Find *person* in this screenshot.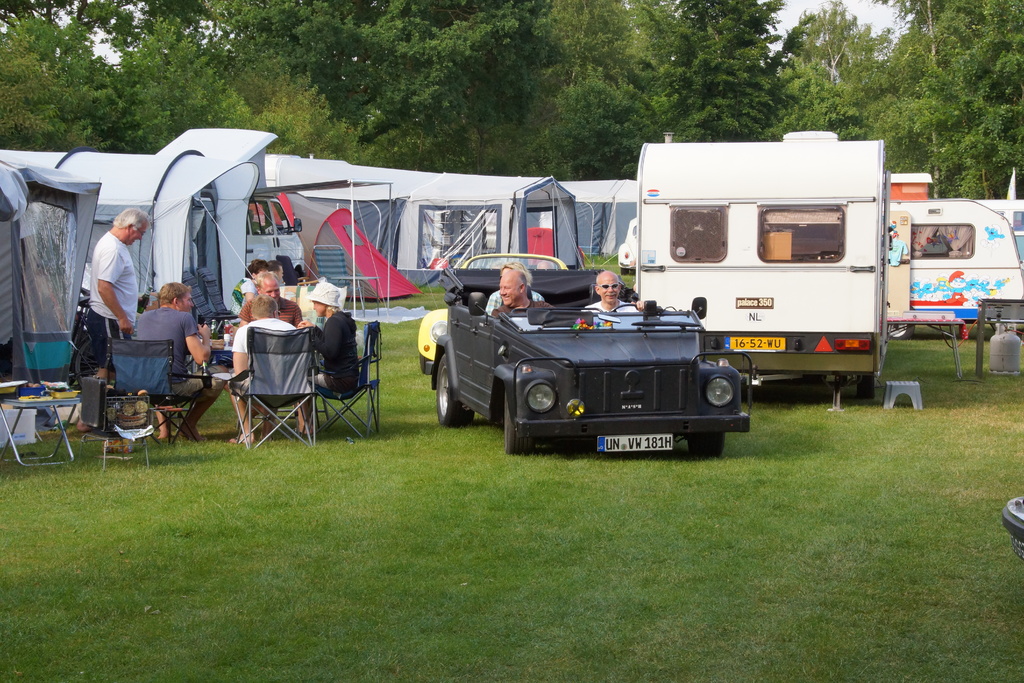
The bounding box for *person* is Rect(228, 292, 319, 450).
